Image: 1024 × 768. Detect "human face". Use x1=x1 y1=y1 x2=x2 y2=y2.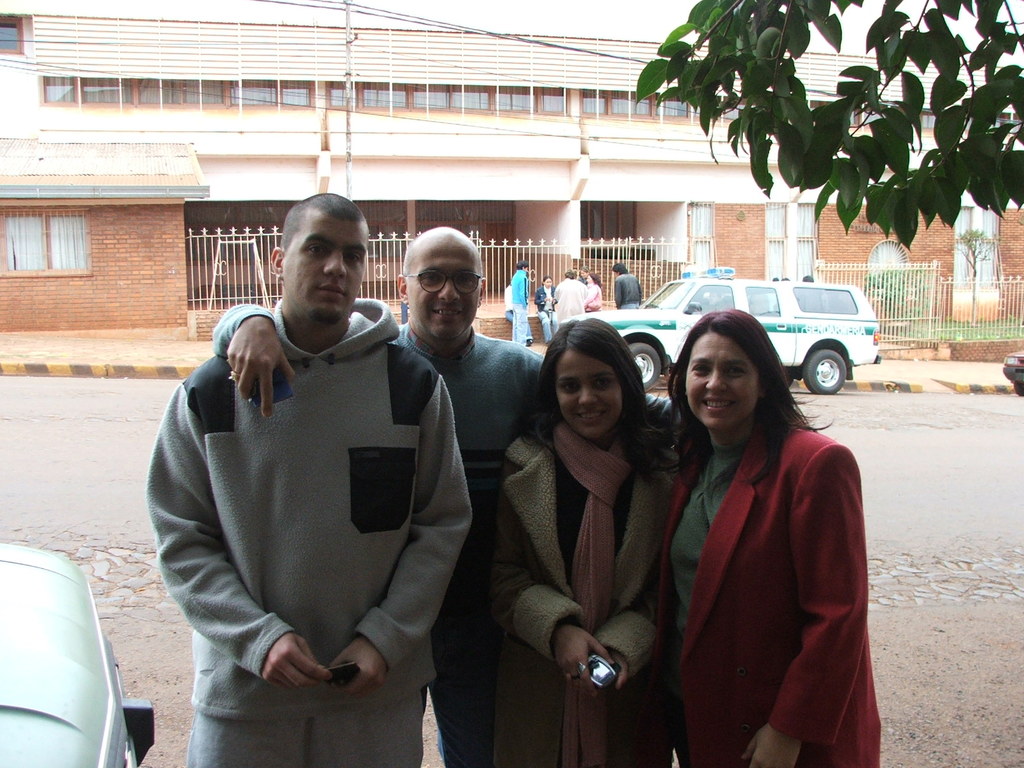
x1=543 y1=276 x2=554 y2=289.
